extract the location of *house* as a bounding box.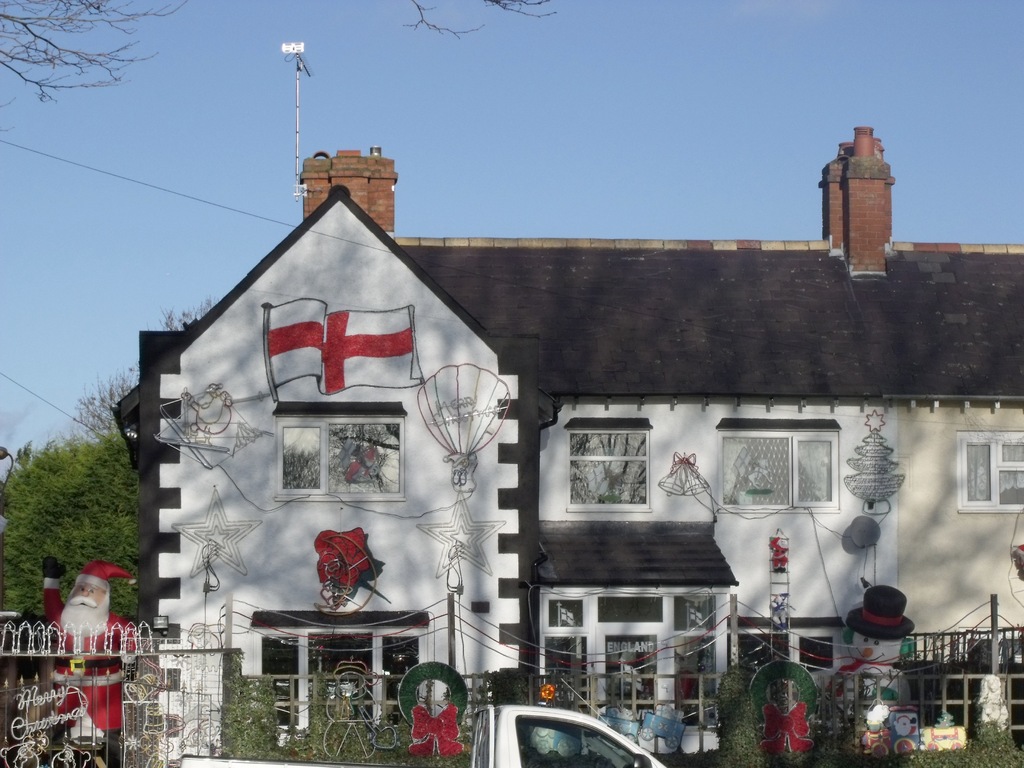
bbox(107, 120, 1023, 767).
